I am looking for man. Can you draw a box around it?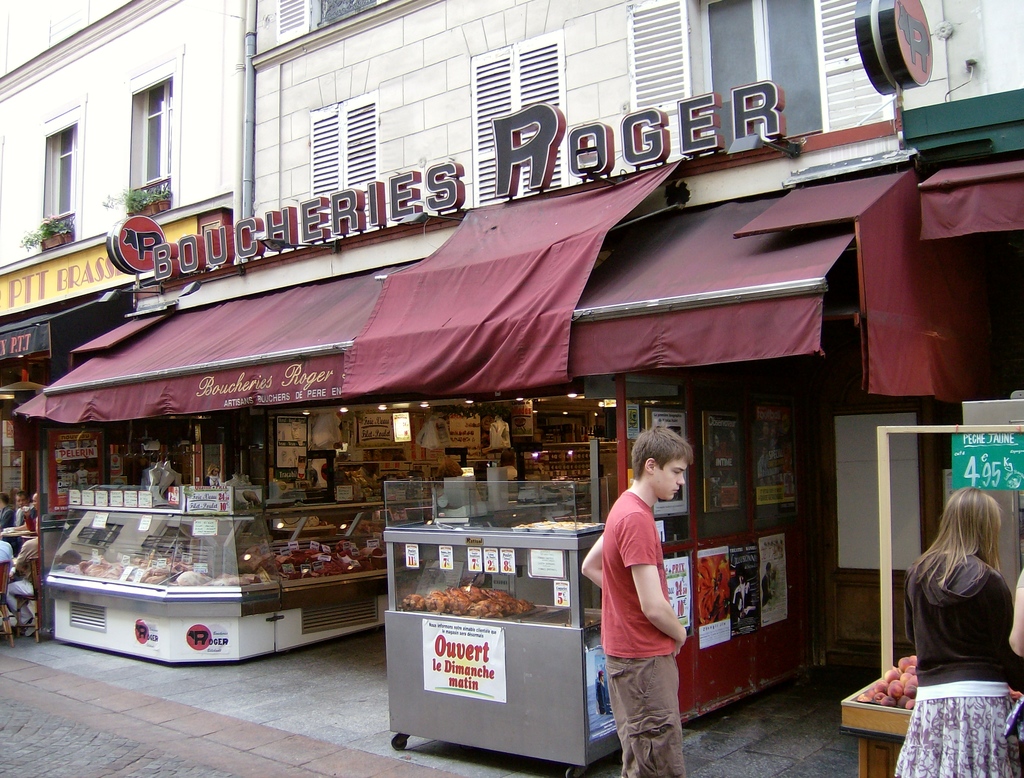
Sure, the bounding box is x1=0, y1=491, x2=13, y2=532.
